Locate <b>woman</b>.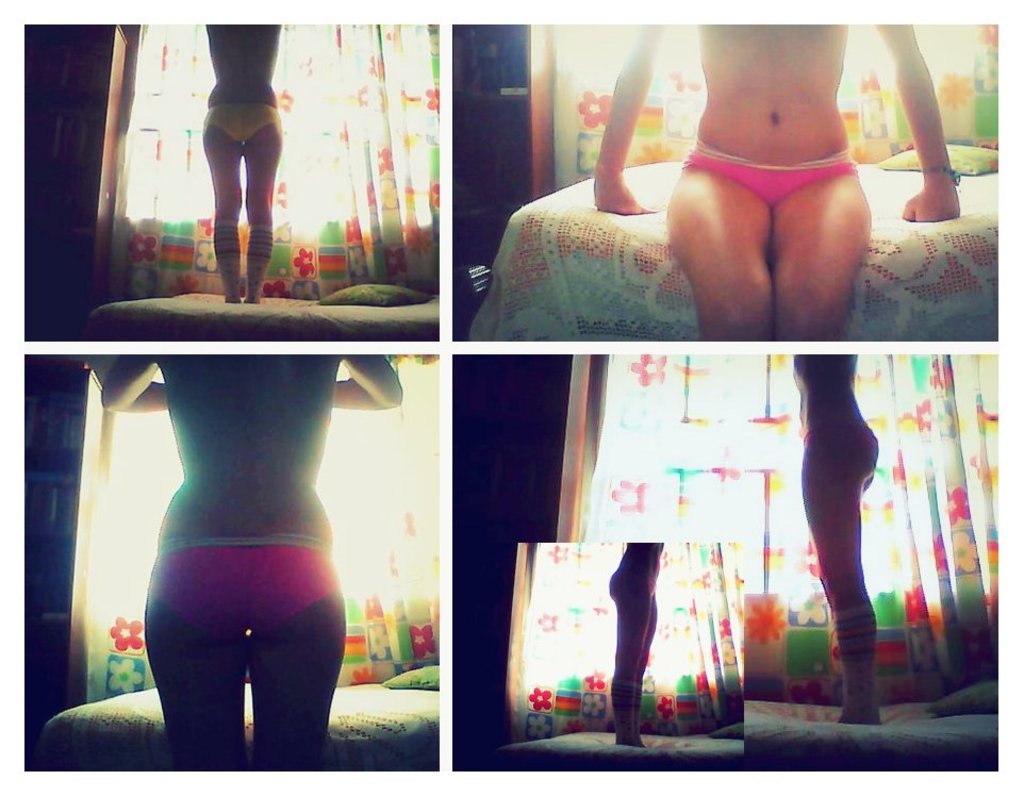
Bounding box: locate(608, 538, 666, 752).
